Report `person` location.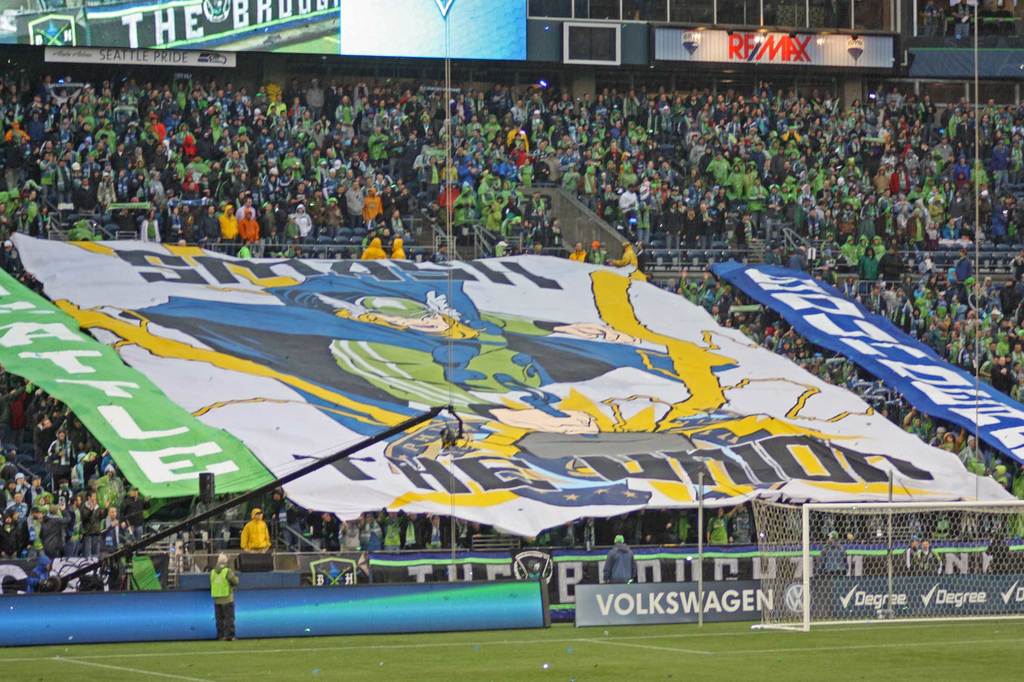
Report: bbox=(817, 531, 852, 581).
